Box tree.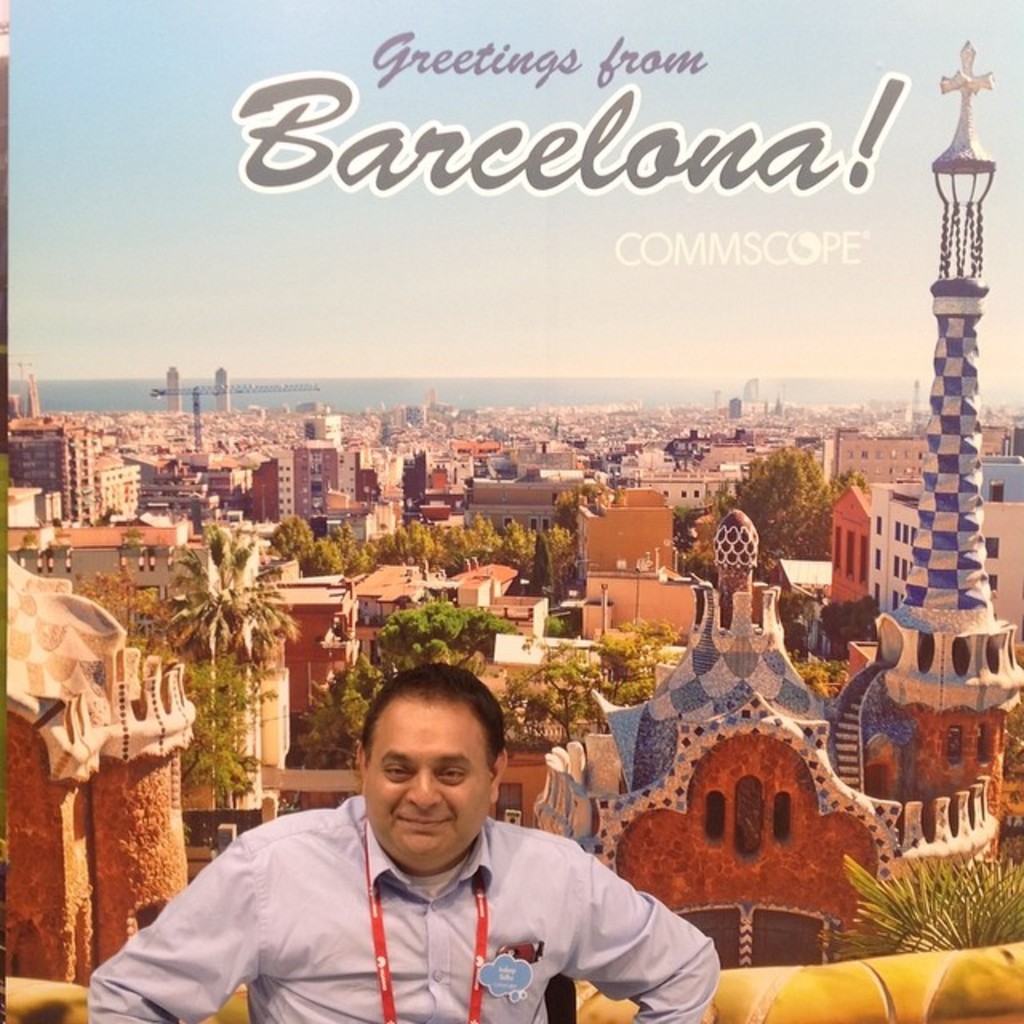
(x1=371, y1=603, x2=522, y2=662).
